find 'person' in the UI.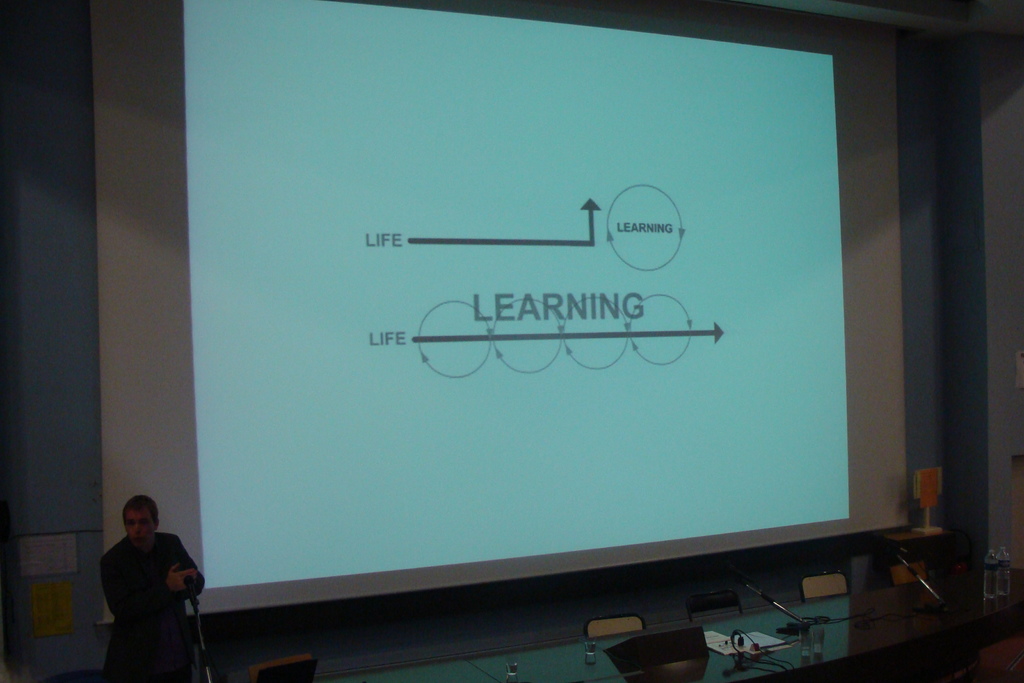
UI element at bbox(97, 493, 201, 670).
